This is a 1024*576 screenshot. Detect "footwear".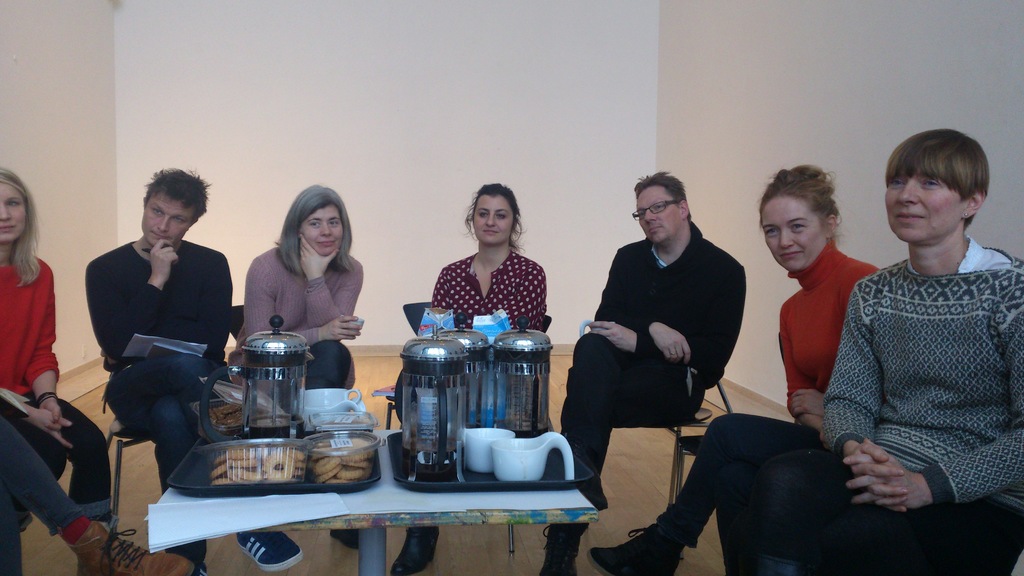
(66, 522, 230, 568).
